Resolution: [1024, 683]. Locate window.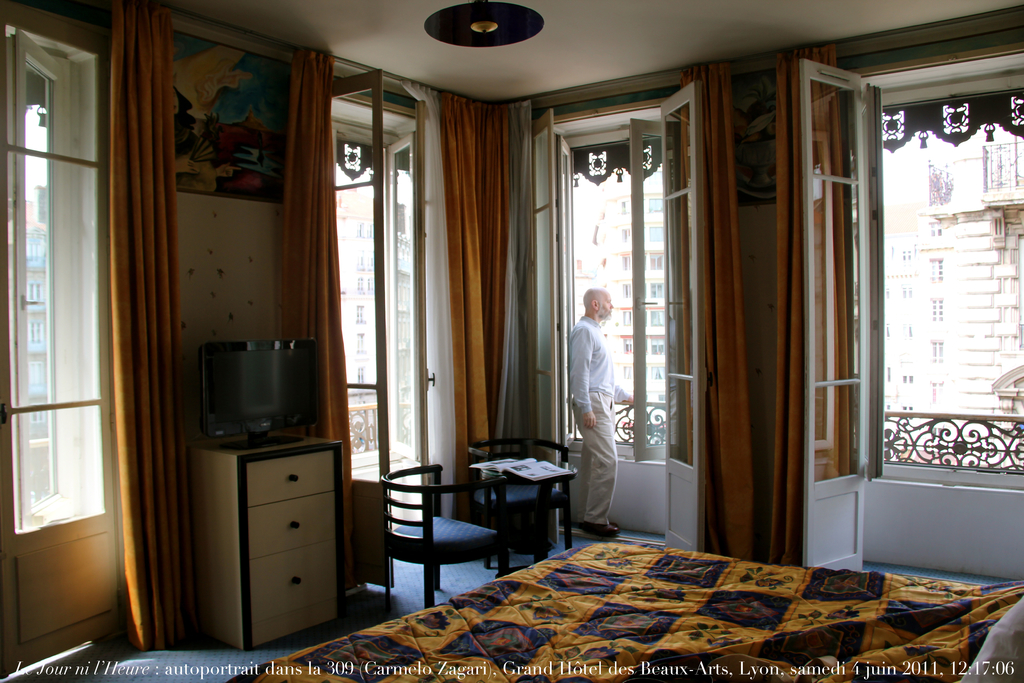
pyautogui.locateOnScreen(930, 342, 944, 366).
